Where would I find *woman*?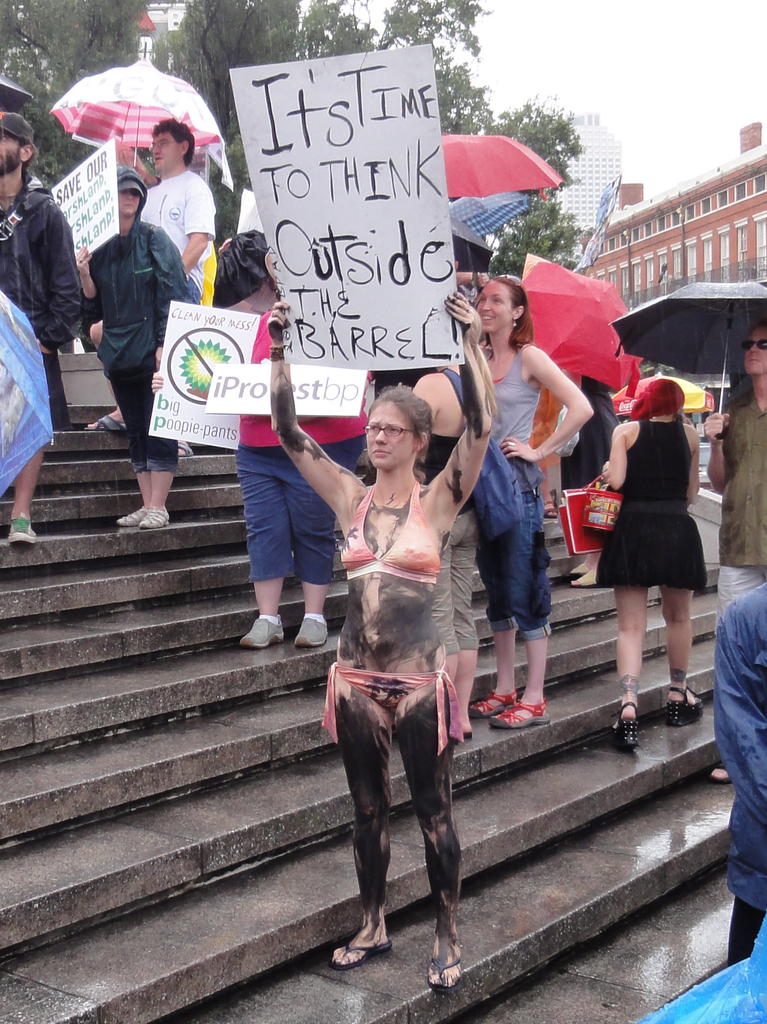
At 473,276,595,730.
